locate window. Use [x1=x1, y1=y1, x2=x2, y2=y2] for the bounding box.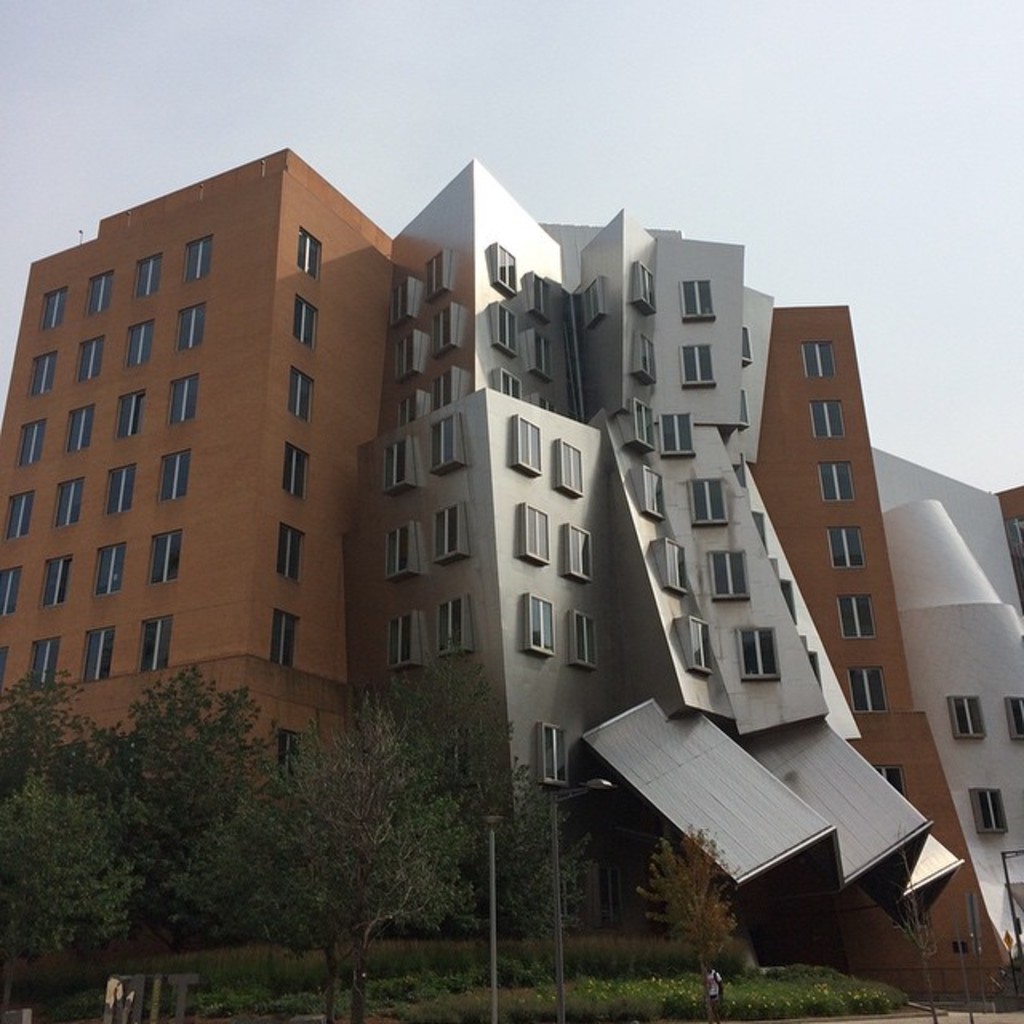
[x1=653, y1=539, x2=690, y2=594].
